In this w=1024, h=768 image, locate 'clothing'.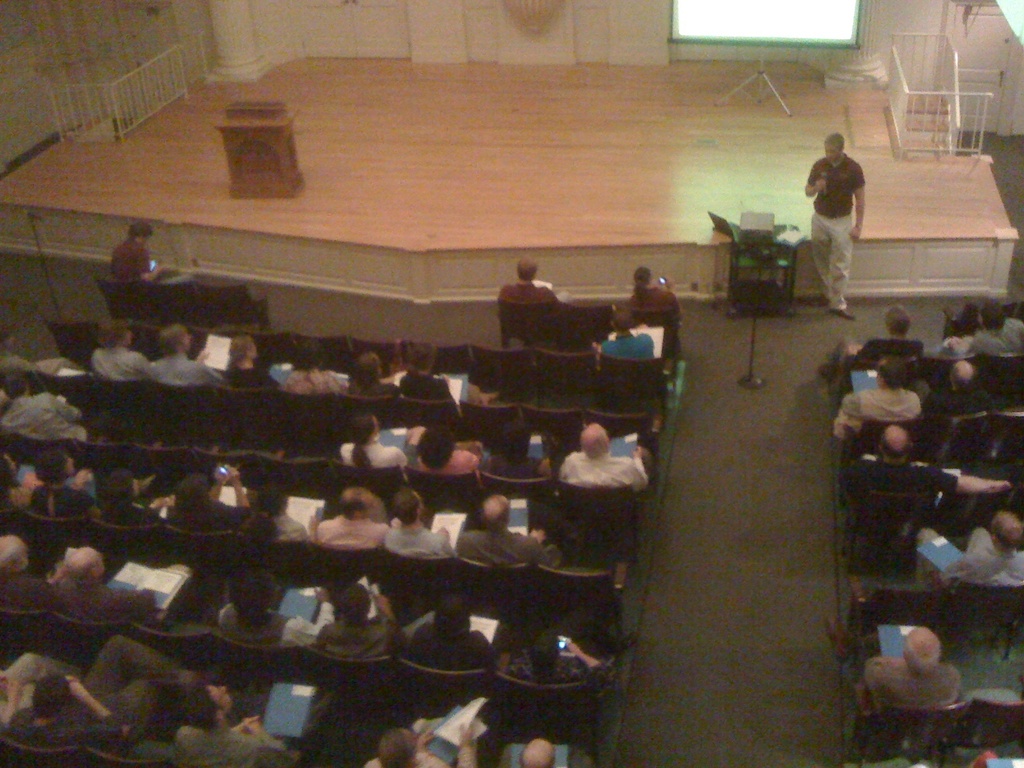
Bounding box: 94,500,166,527.
